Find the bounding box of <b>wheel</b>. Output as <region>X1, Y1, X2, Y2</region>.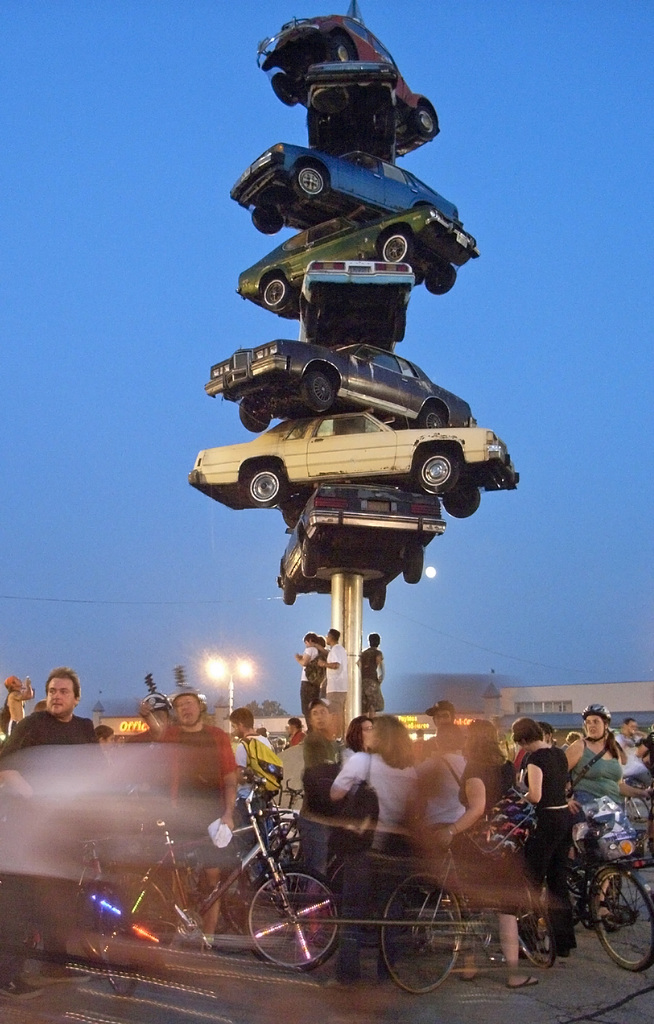
<region>496, 879, 560, 968</region>.
